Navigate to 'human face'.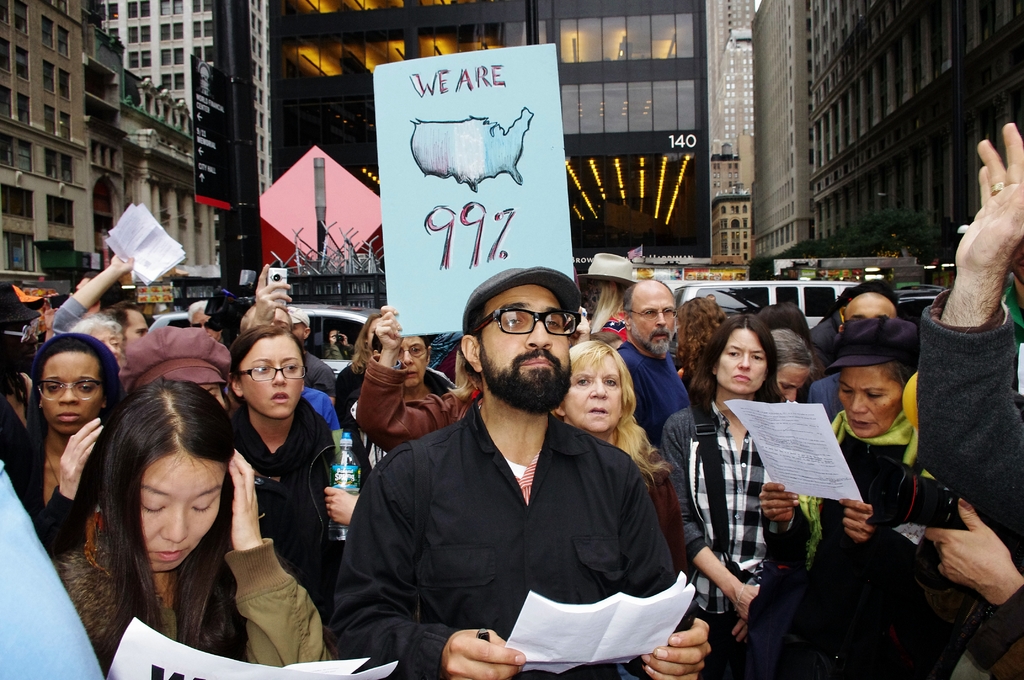
Navigation target: detection(721, 321, 768, 394).
